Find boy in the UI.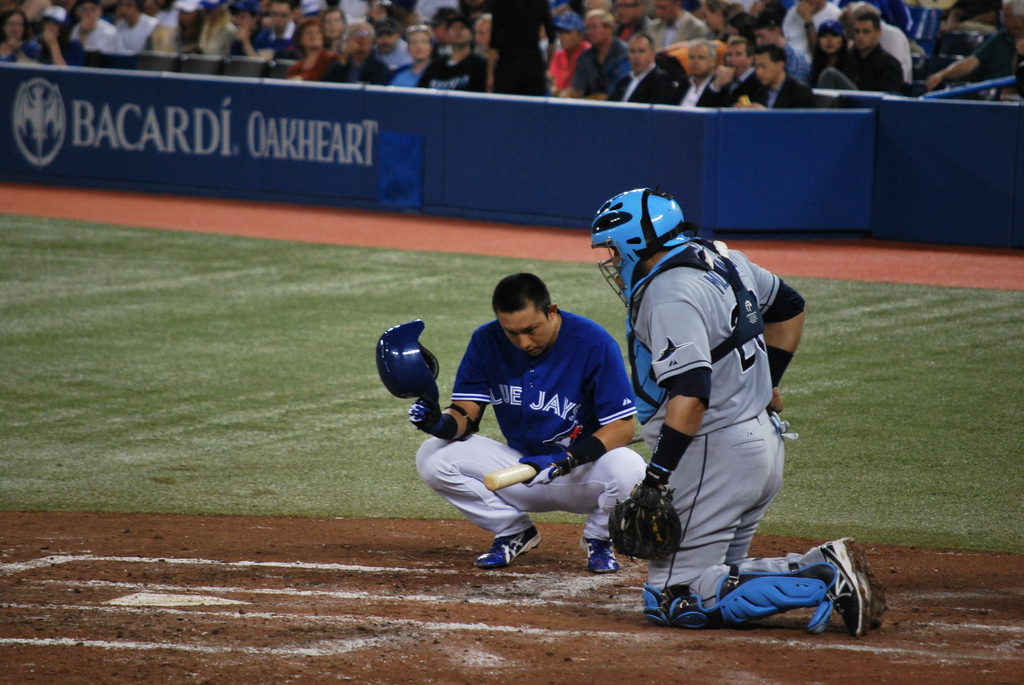
UI element at 110/0/152/54.
